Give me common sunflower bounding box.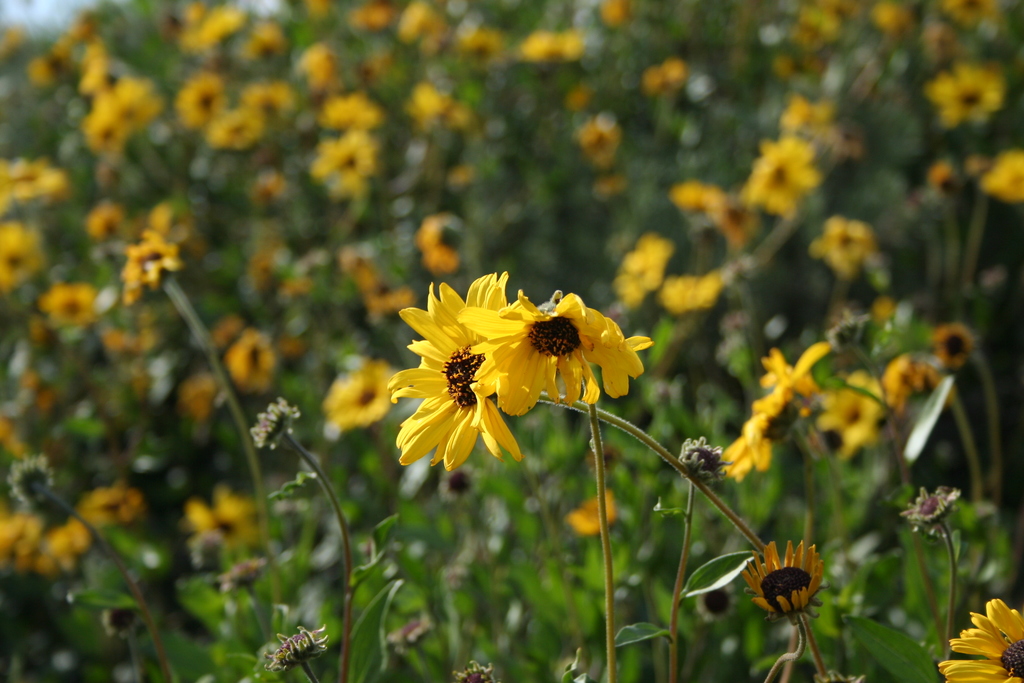
{"x1": 205, "y1": 104, "x2": 268, "y2": 146}.
